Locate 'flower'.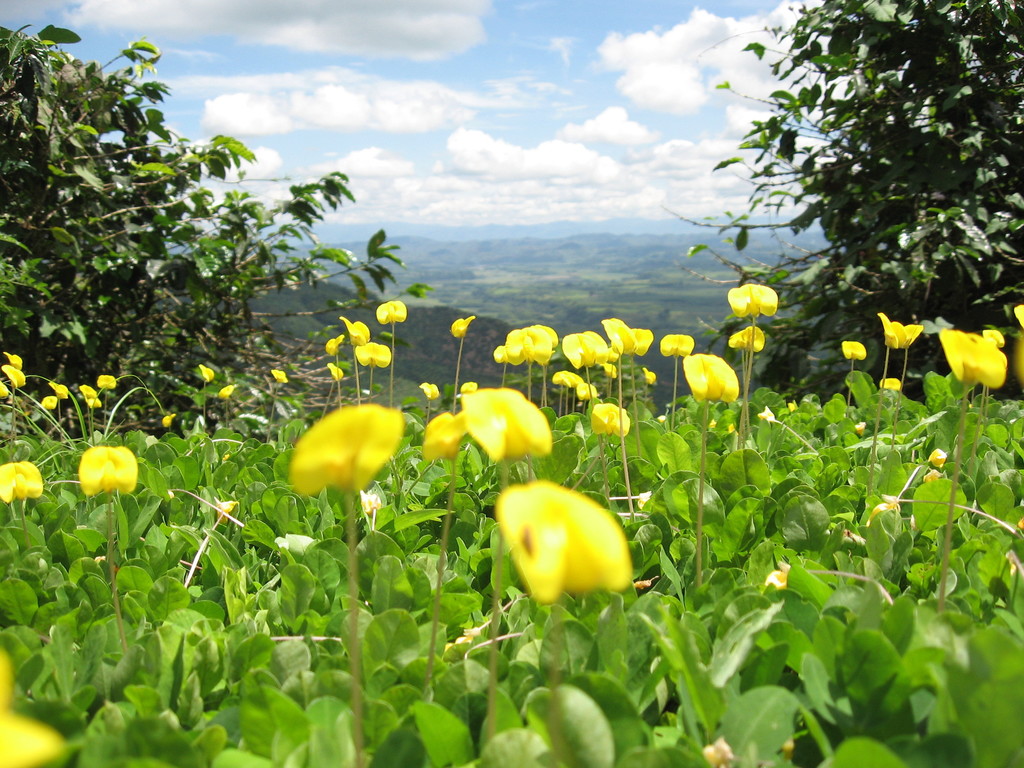
Bounding box: <bbox>48, 383, 73, 399</bbox>.
